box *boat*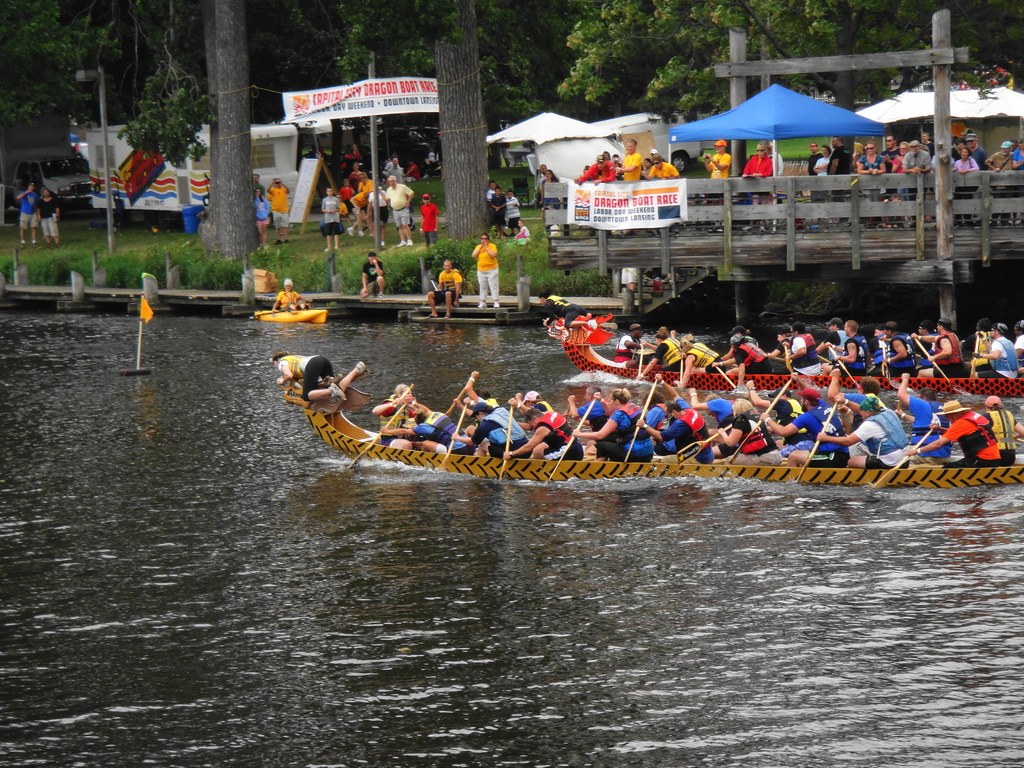
{"x1": 536, "y1": 308, "x2": 1023, "y2": 397}
